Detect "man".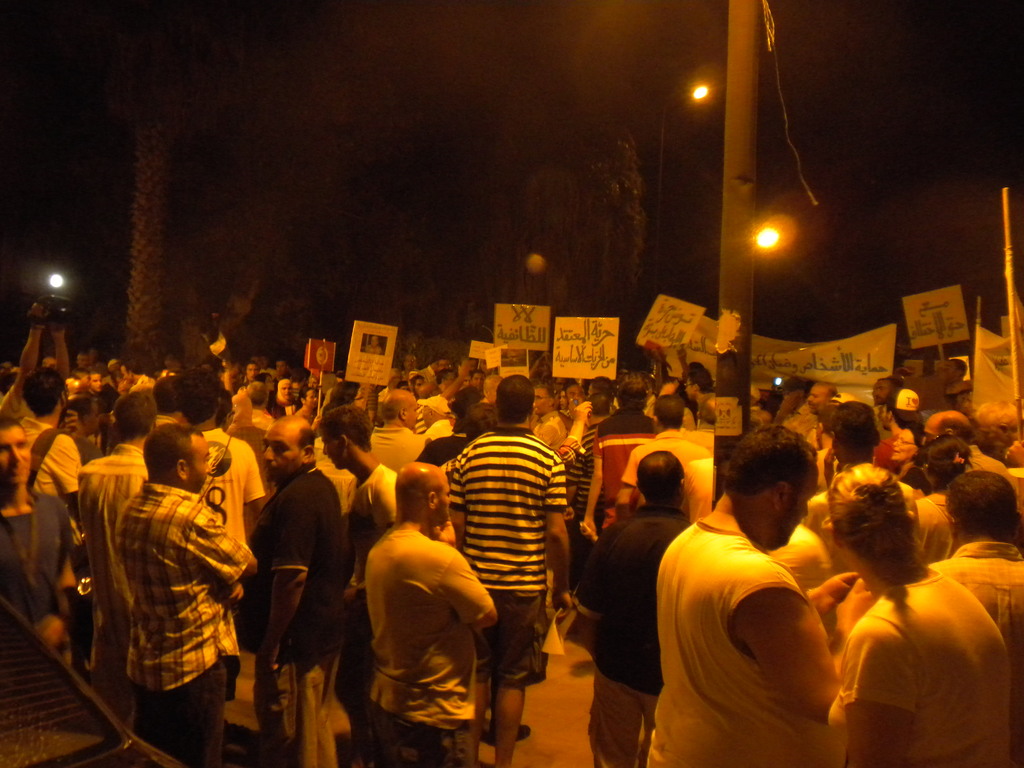
Detected at Rect(319, 402, 396, 767).
